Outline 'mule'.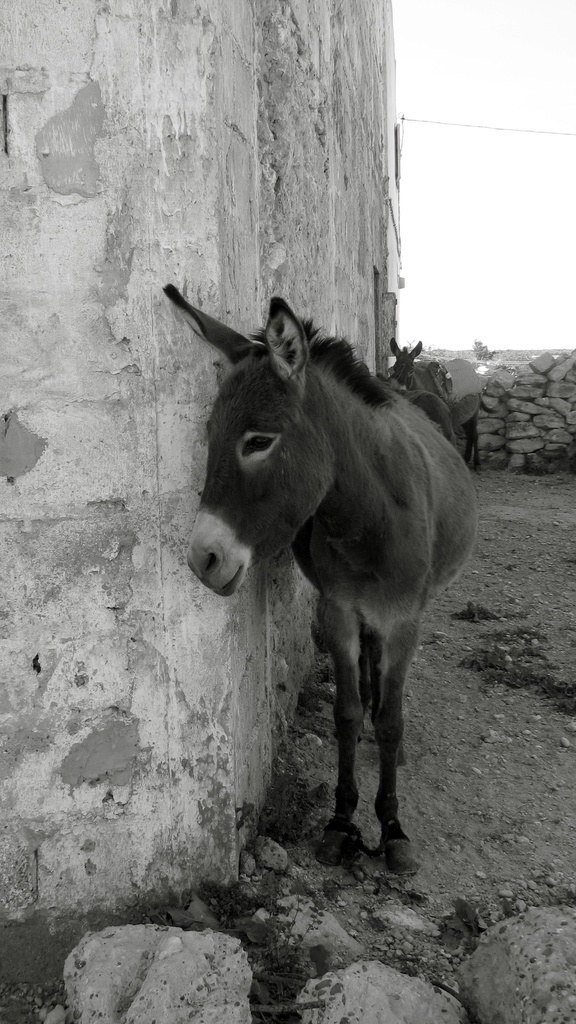
Outline: bbox=(383, 339, 441, 405).
